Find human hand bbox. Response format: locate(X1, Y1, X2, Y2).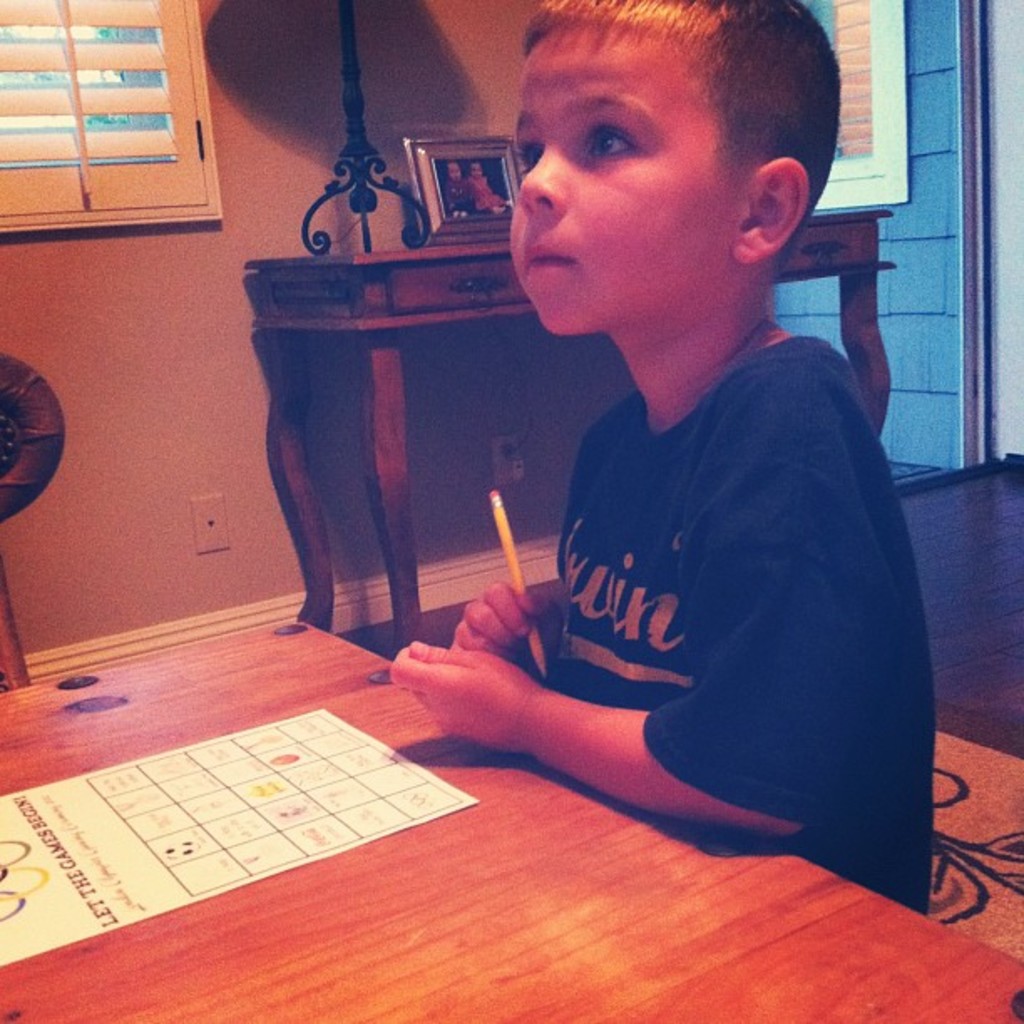
locate(373, 617, 627, 785).
